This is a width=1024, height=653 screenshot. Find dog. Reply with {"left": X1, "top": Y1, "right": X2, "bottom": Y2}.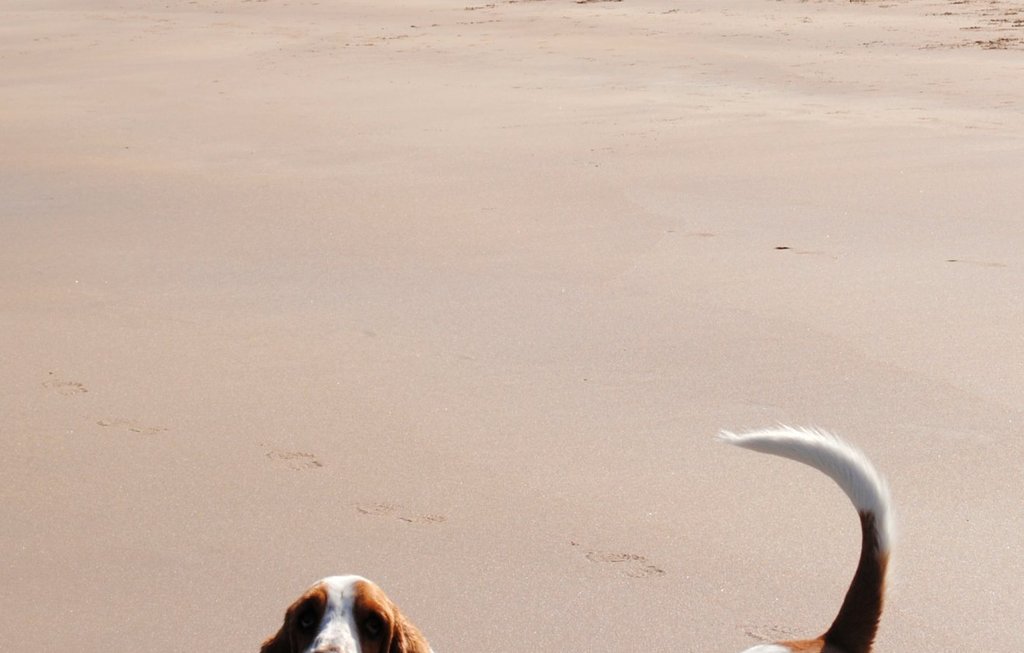
{"left": 254, "top": 416, "right": 896, "bottom": 652}.
